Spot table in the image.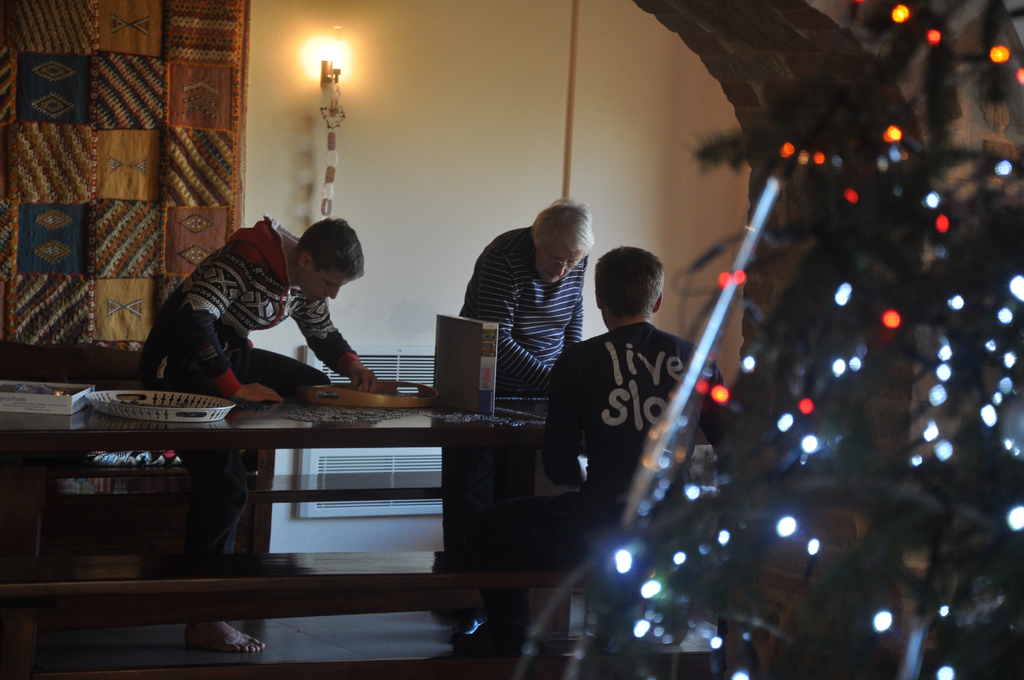
table found at [33, 375, 595, 609].
